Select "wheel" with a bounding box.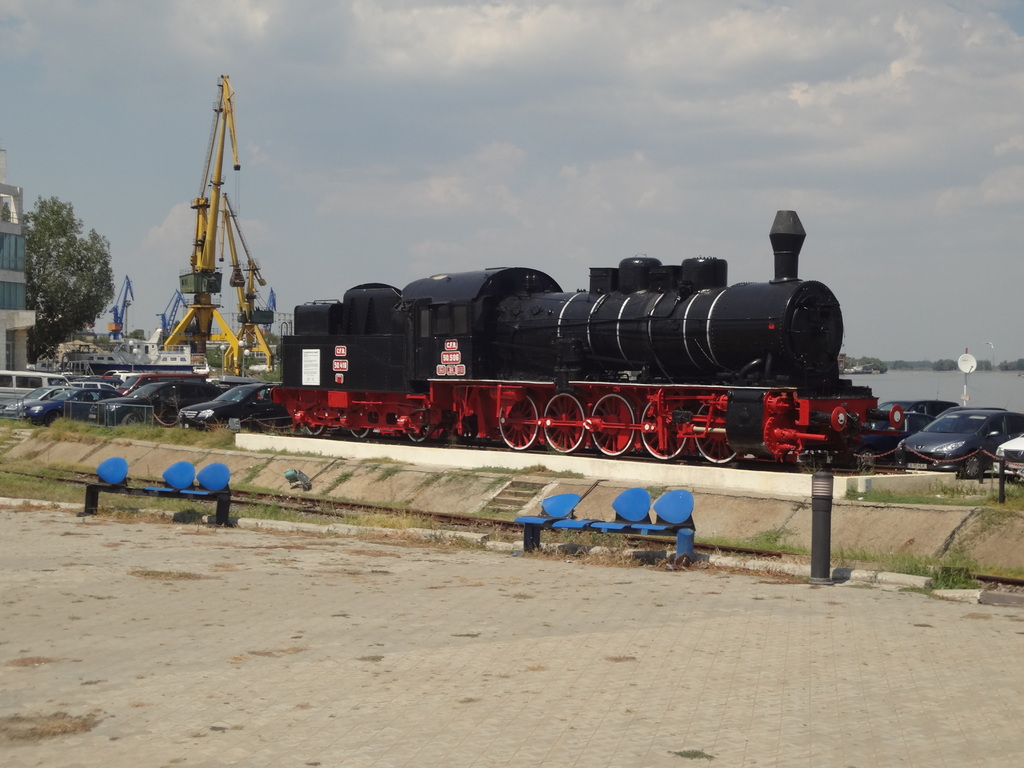
box(495, 392, 539, 450).
